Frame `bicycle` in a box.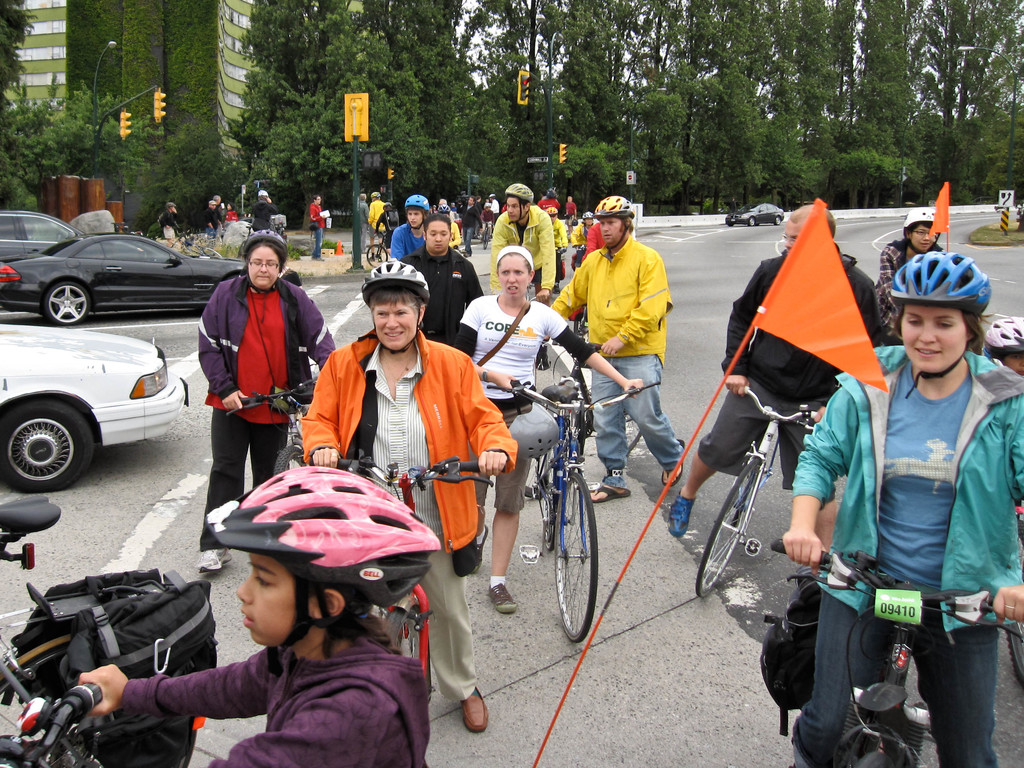
BBox(1002, 500, 1023, 693).
